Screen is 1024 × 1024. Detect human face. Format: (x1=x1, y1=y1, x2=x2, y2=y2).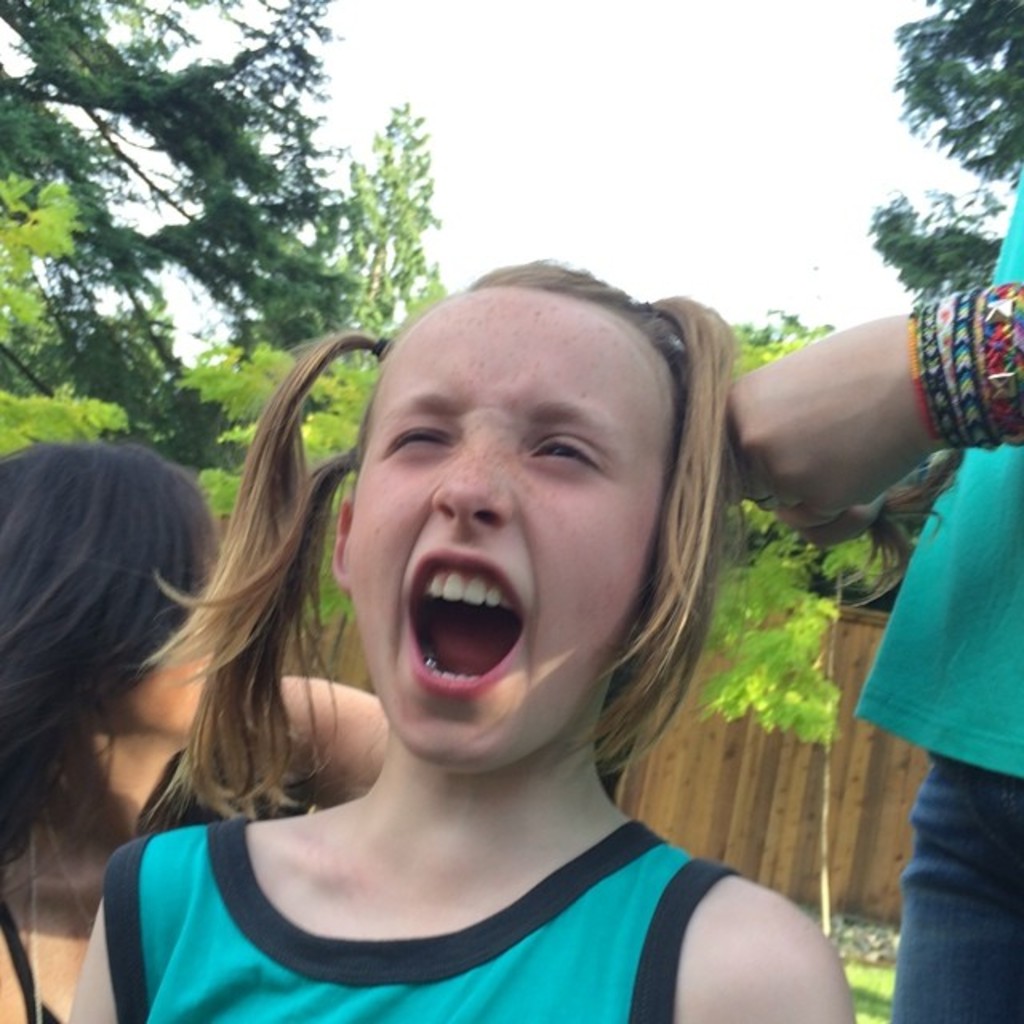
(x1=352, y1=286, x2=662, y2=765).
